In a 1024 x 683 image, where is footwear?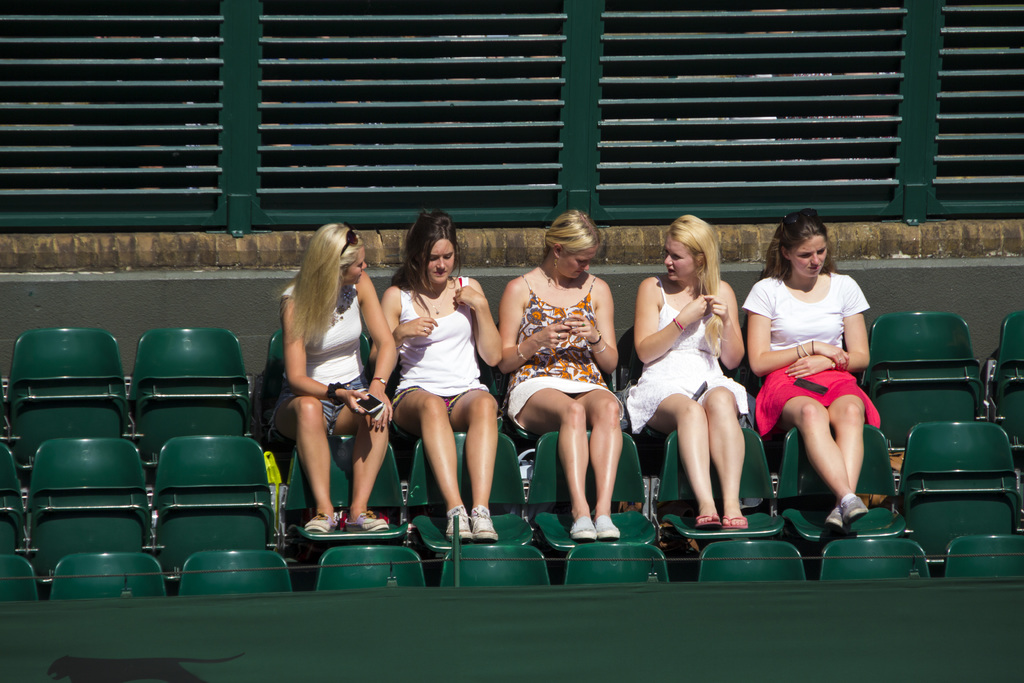
bbox=[569, 517, 594, 542].
